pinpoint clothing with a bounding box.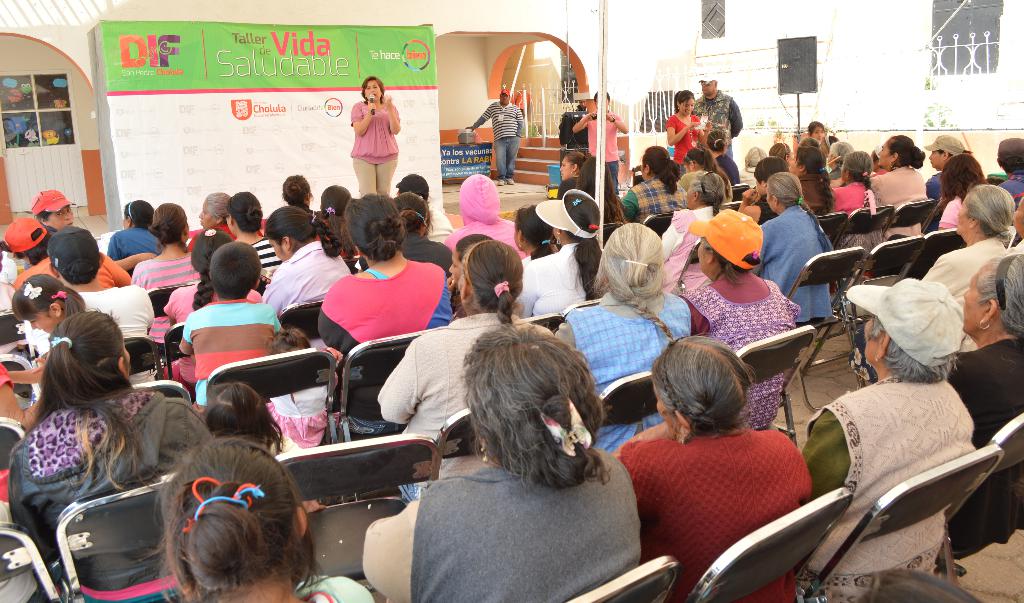
region(403, 229, 456, 265).
